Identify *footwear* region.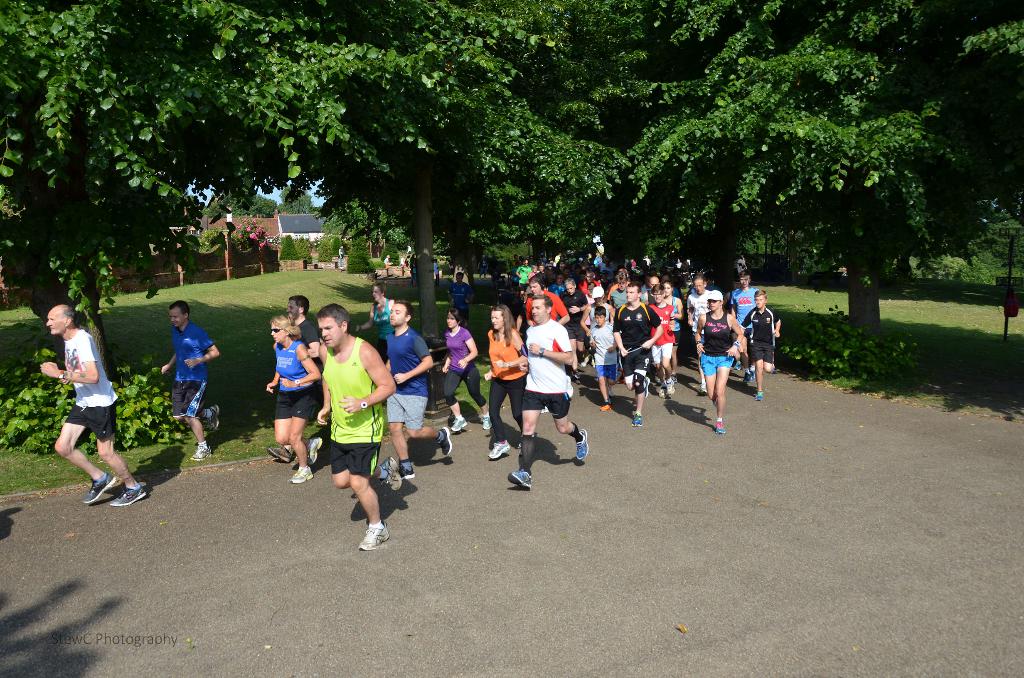
Region: detection(508, 467, 532, 488).
